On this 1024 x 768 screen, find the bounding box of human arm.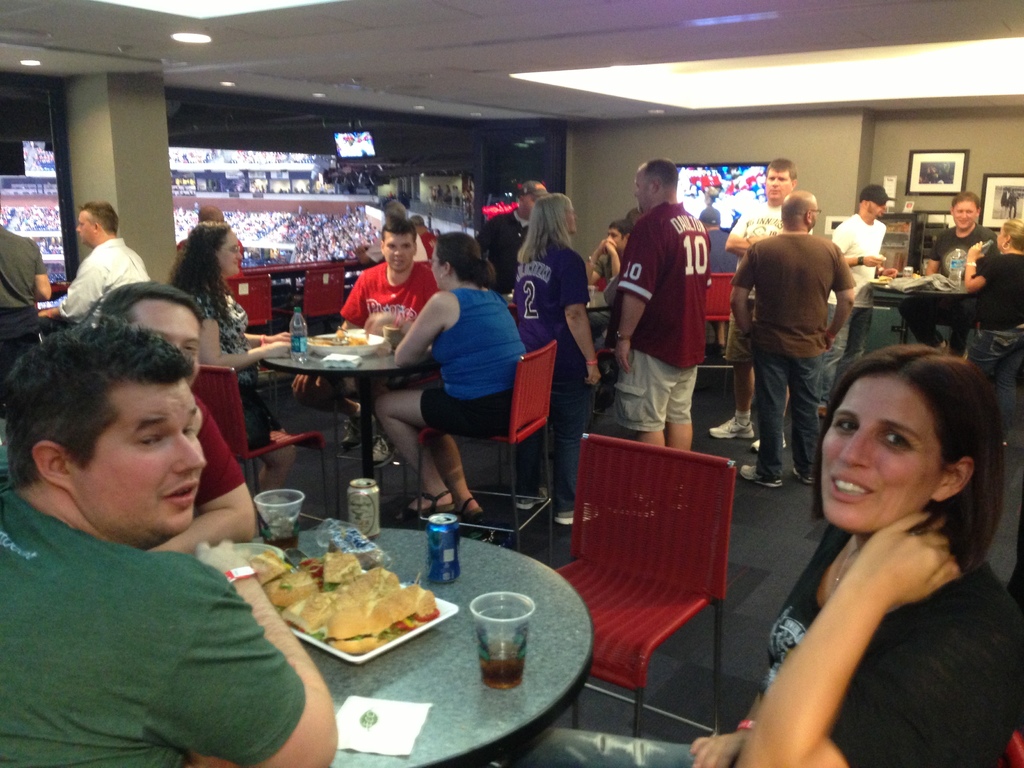
Bounding box: (557, 252, 604, 387).
